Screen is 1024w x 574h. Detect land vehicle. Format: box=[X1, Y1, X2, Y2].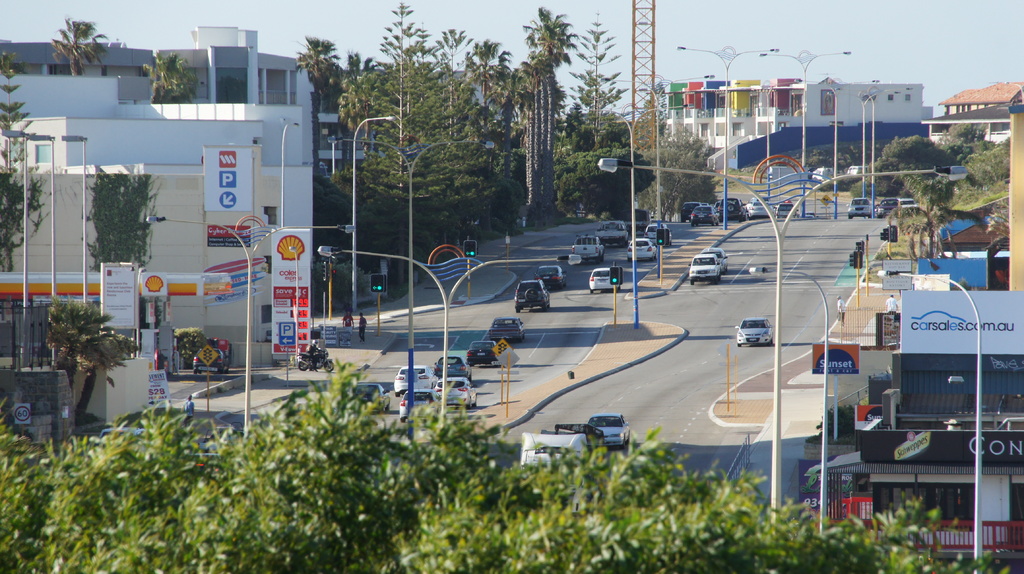
box=[510, 279, 552, 314].
